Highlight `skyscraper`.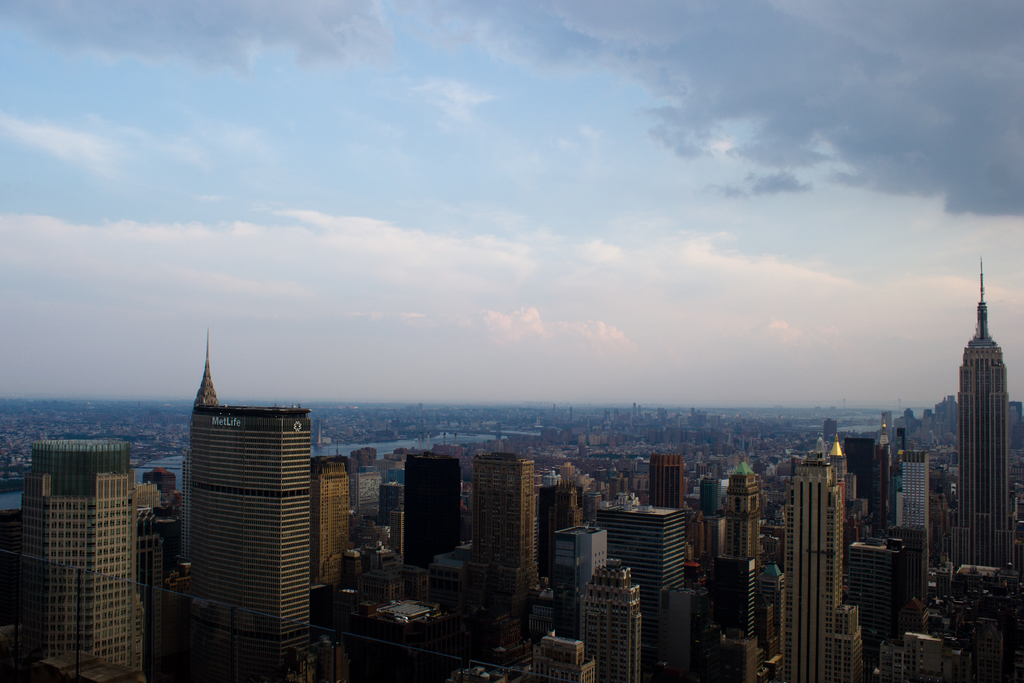
Highlighted region: (left=893, top=424, right=906, bottom=457).
